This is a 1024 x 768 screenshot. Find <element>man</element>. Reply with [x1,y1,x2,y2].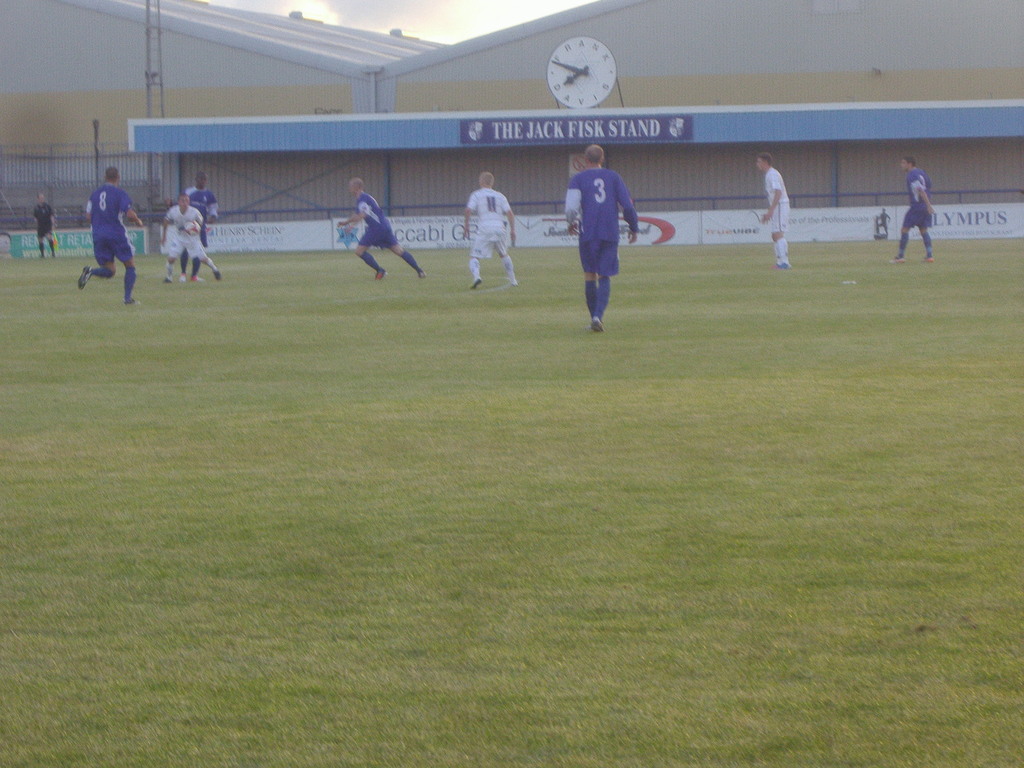
[754,151,790,268].
